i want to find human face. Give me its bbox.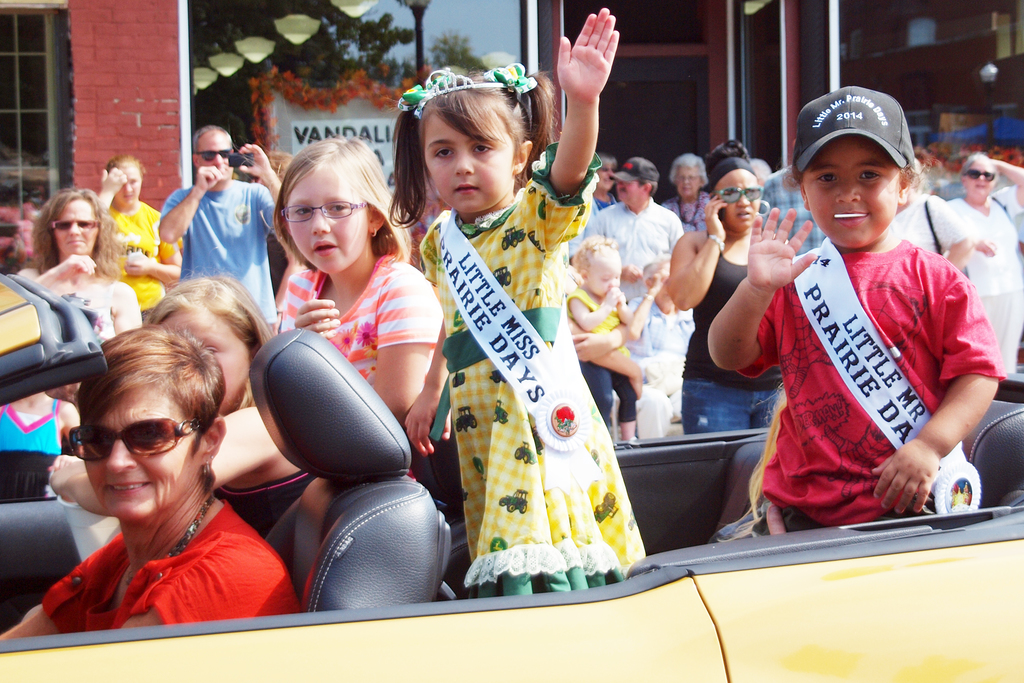
(589,247,621,294).
